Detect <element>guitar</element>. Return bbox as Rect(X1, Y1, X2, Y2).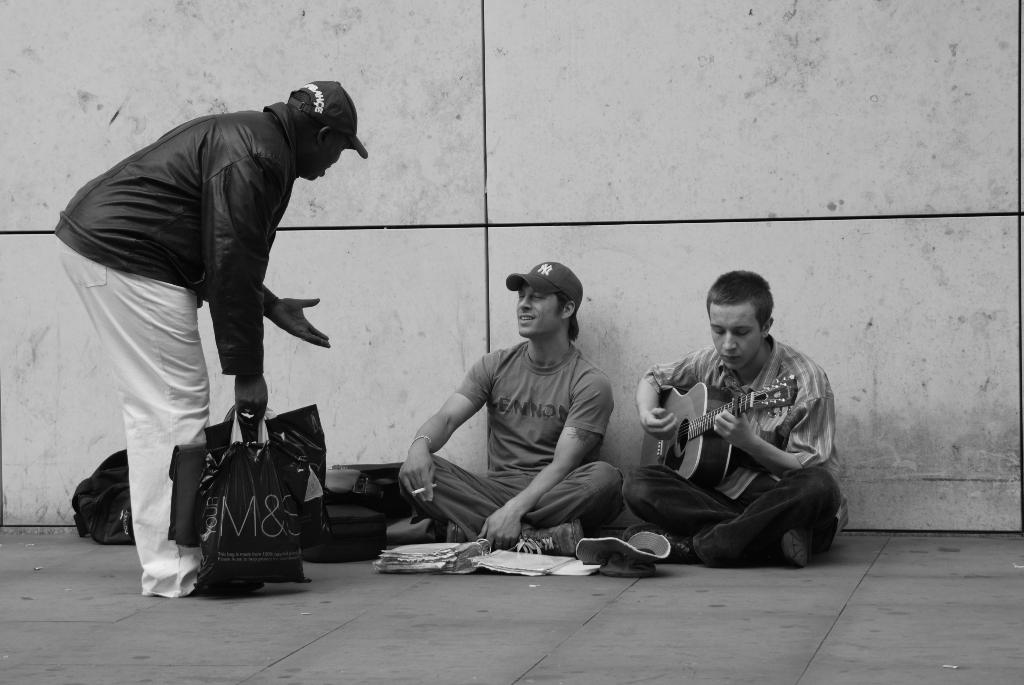
Rect(637, 370, 806, 485).
